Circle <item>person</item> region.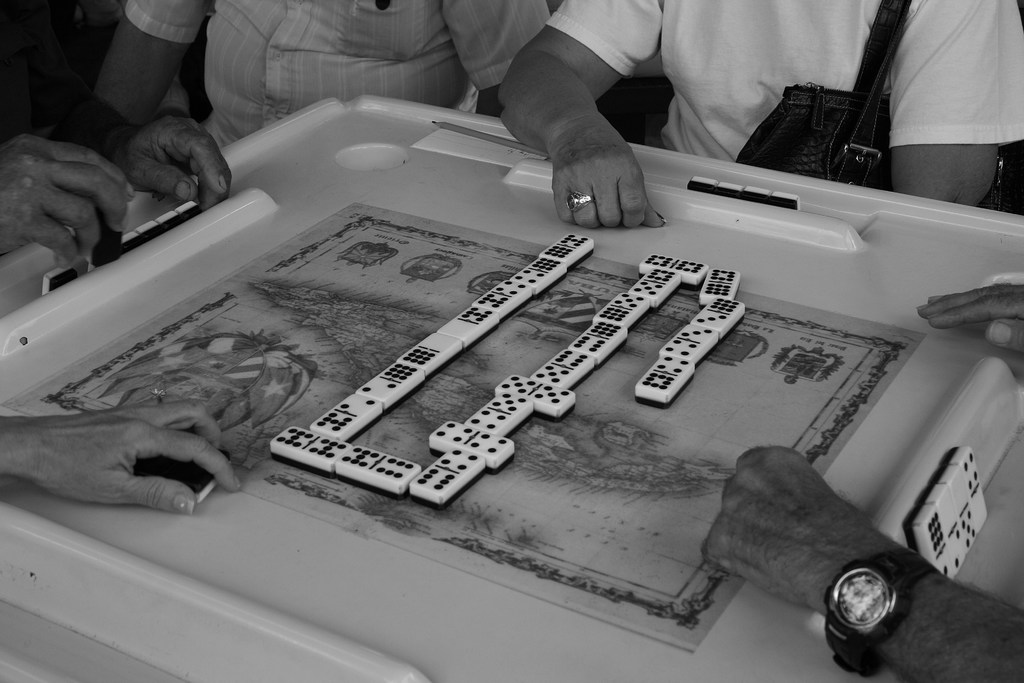
Region: (left=500, top=0, right=1023, bottom=228).
